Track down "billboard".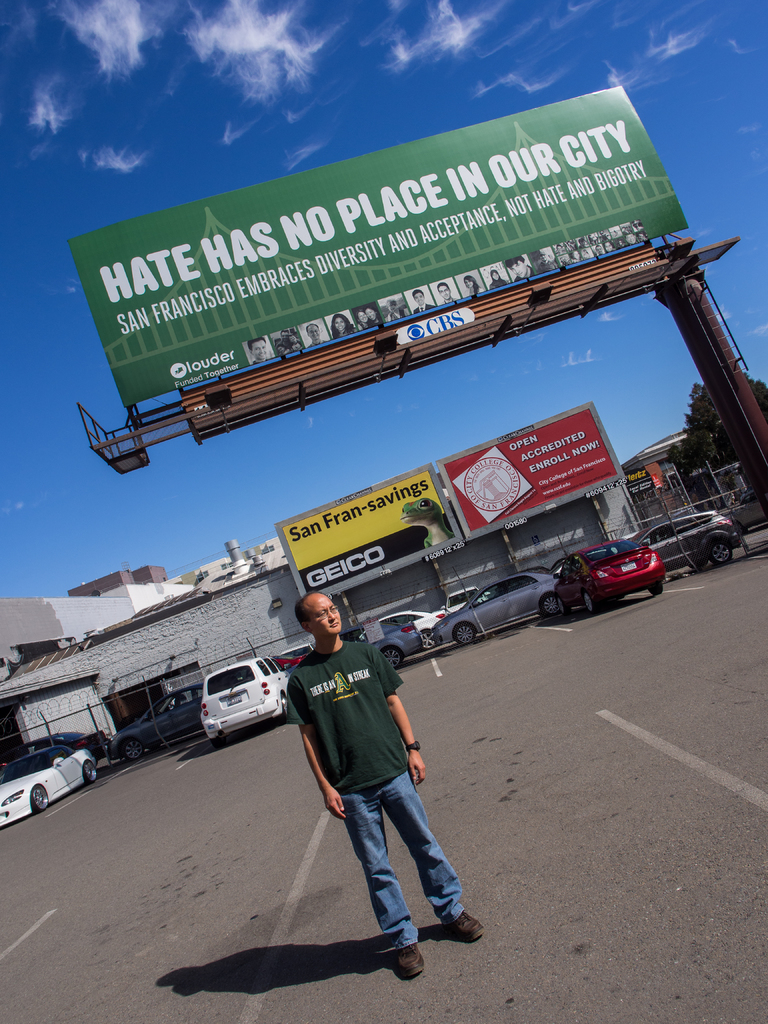
Tracked to 434,399,630,542.
